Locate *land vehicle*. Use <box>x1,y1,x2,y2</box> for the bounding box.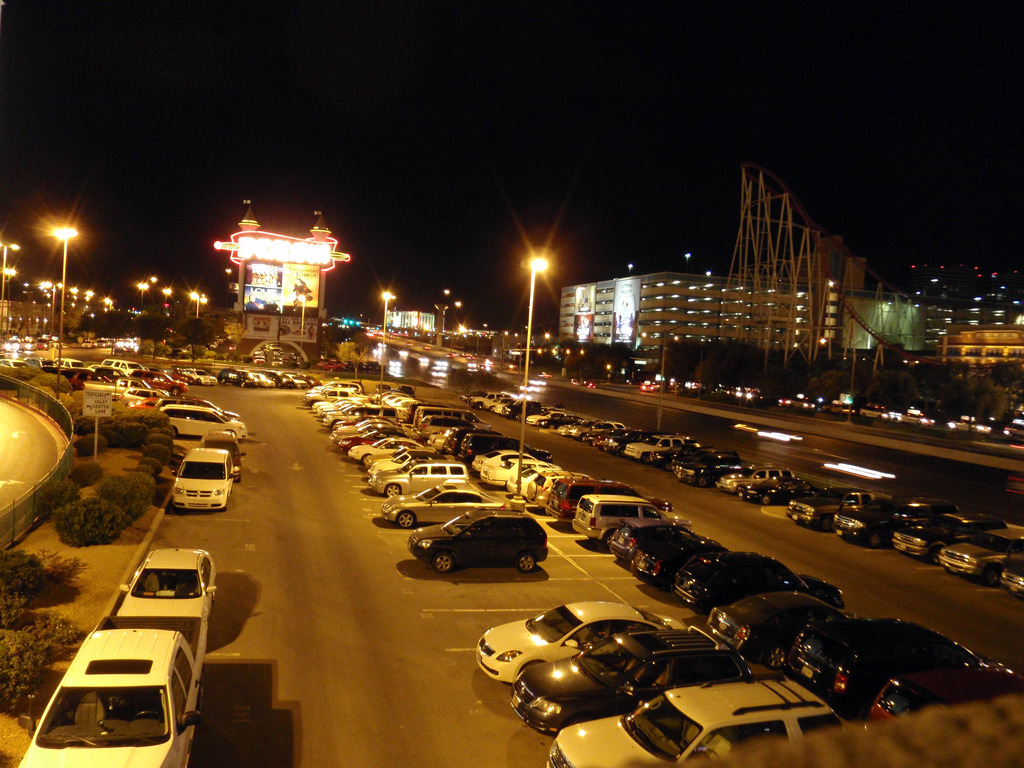
<box>868,406,898,416</box>.
